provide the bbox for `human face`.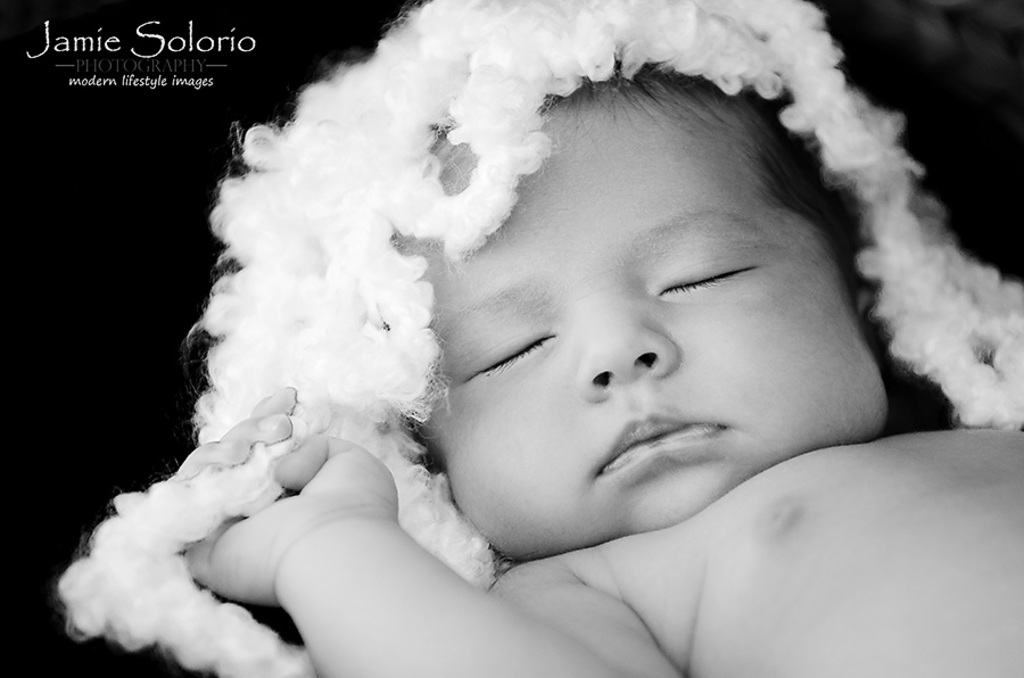
(428,106,891,560).
